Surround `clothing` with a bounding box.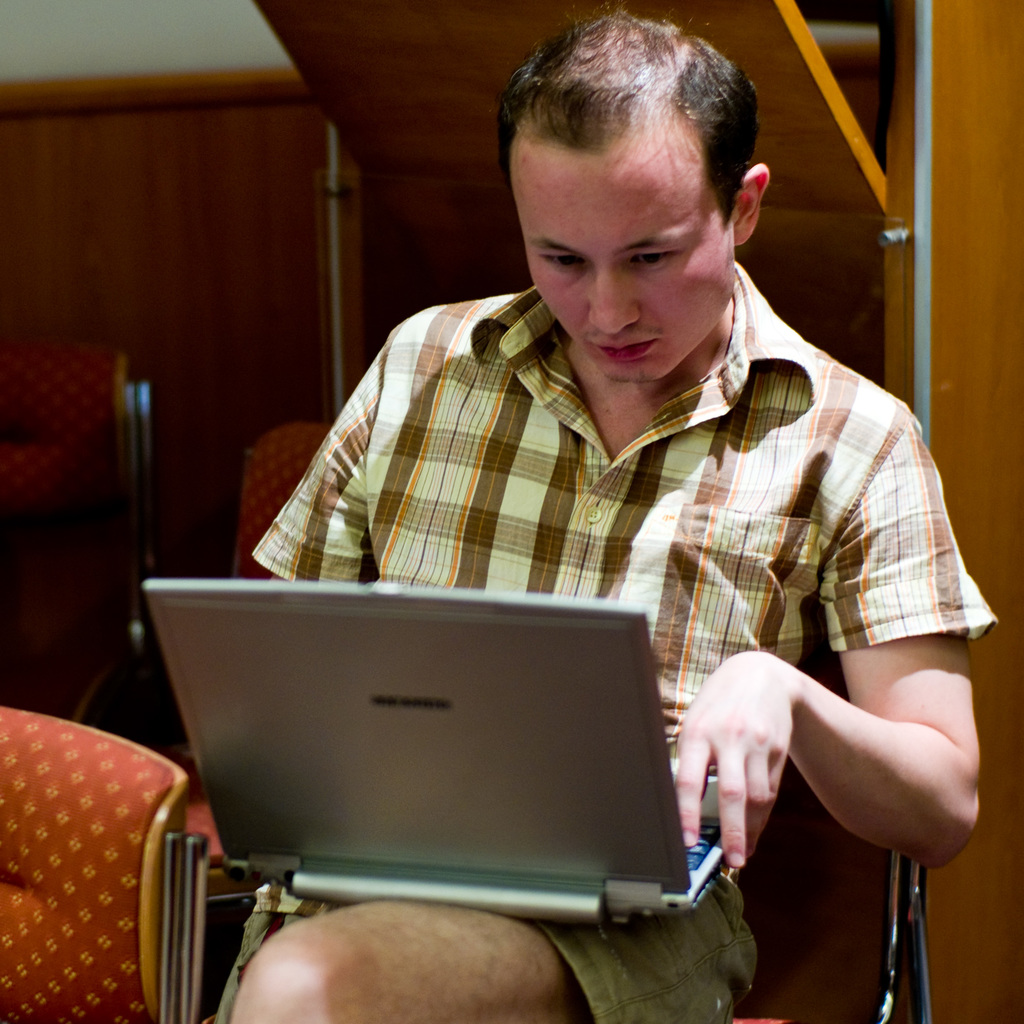
box(252, 211, 989, 867).
